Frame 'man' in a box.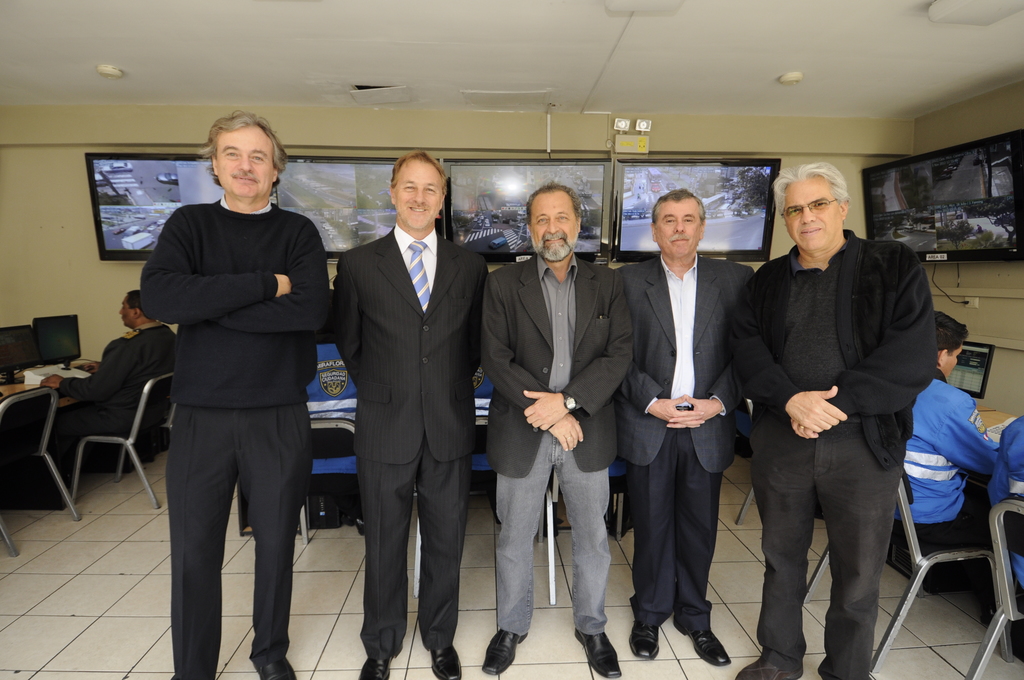
339/152/509/675.
